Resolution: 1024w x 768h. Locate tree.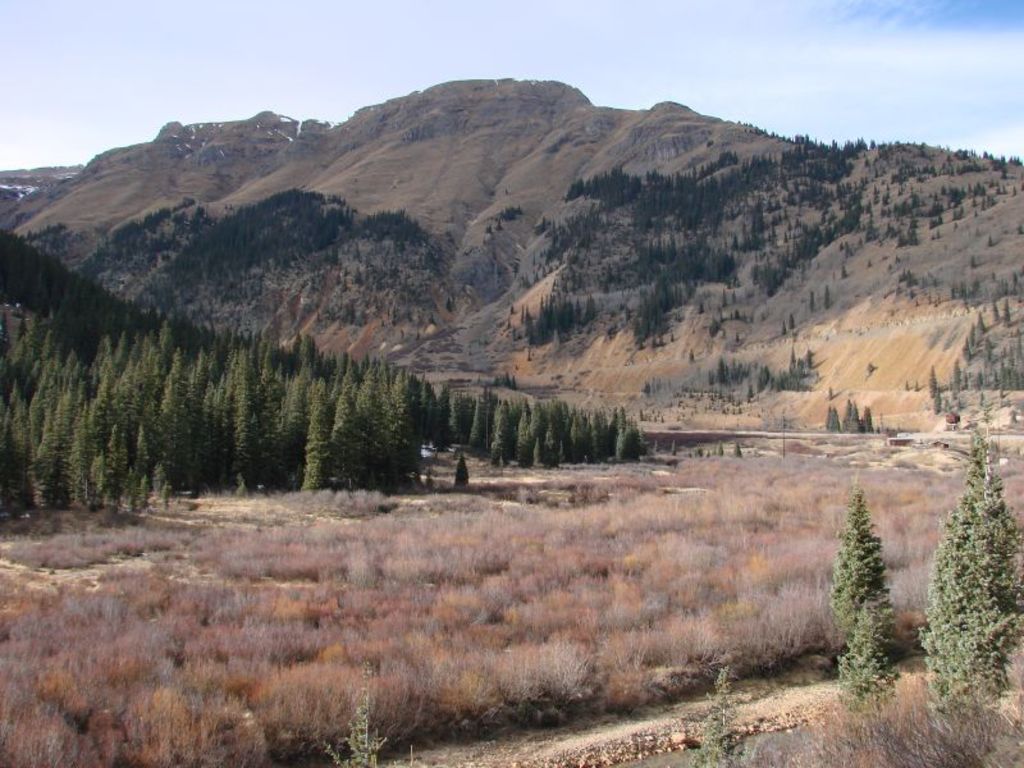
x1=820 y1=285 x2=832 y2=307.
